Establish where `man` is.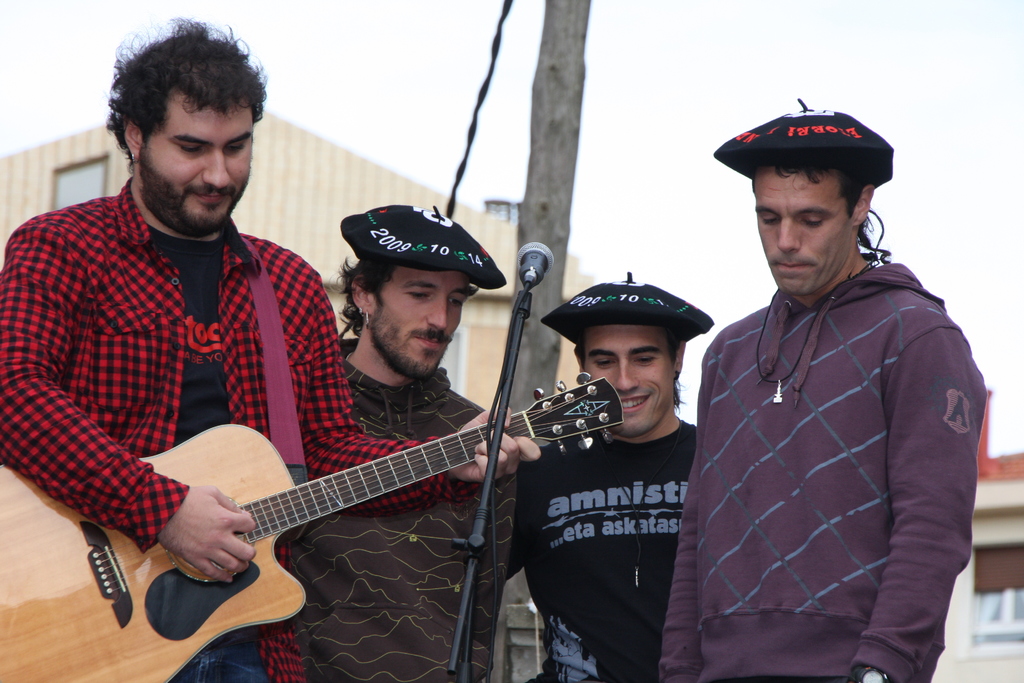
Established at region(655, 103, 998, 682).
